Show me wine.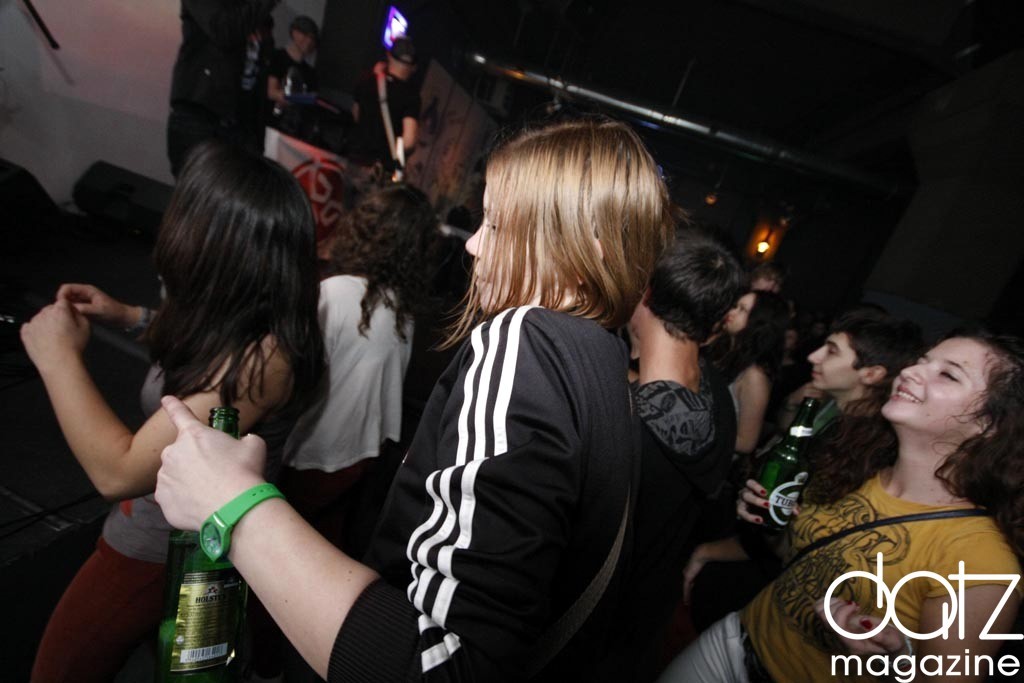
wine is here: pyautogui.locateOnScreen(150, 399, 235, 682).
